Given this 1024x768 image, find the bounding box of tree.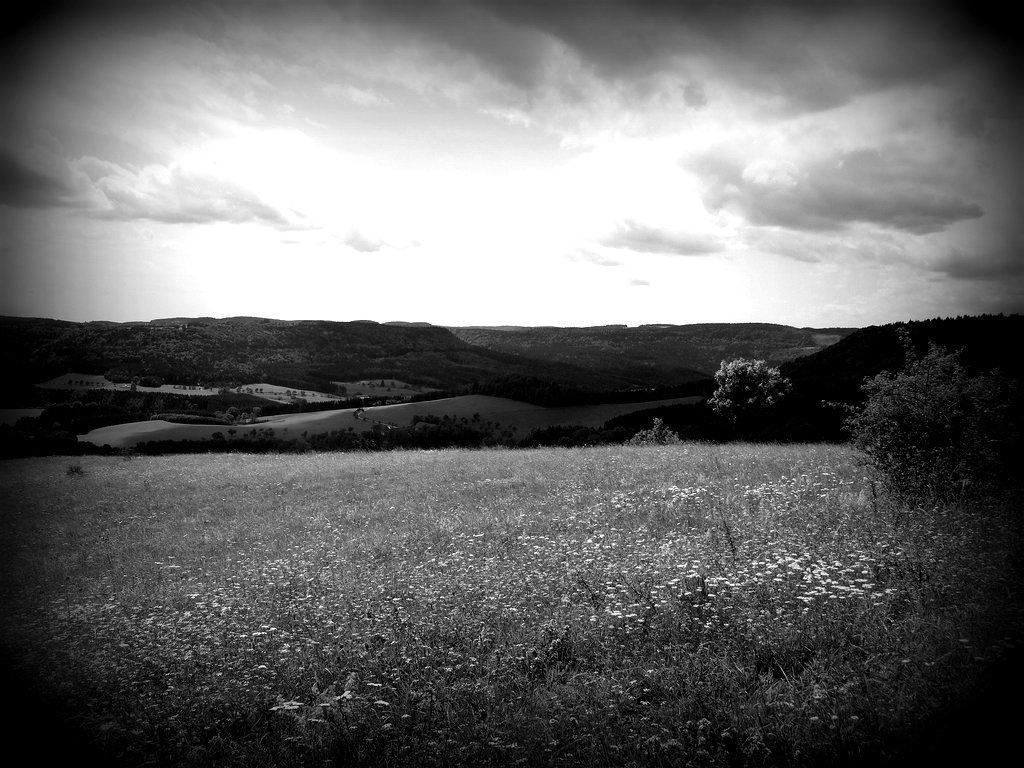
(x1=849, y1=347, x2=1014, y2=549).
